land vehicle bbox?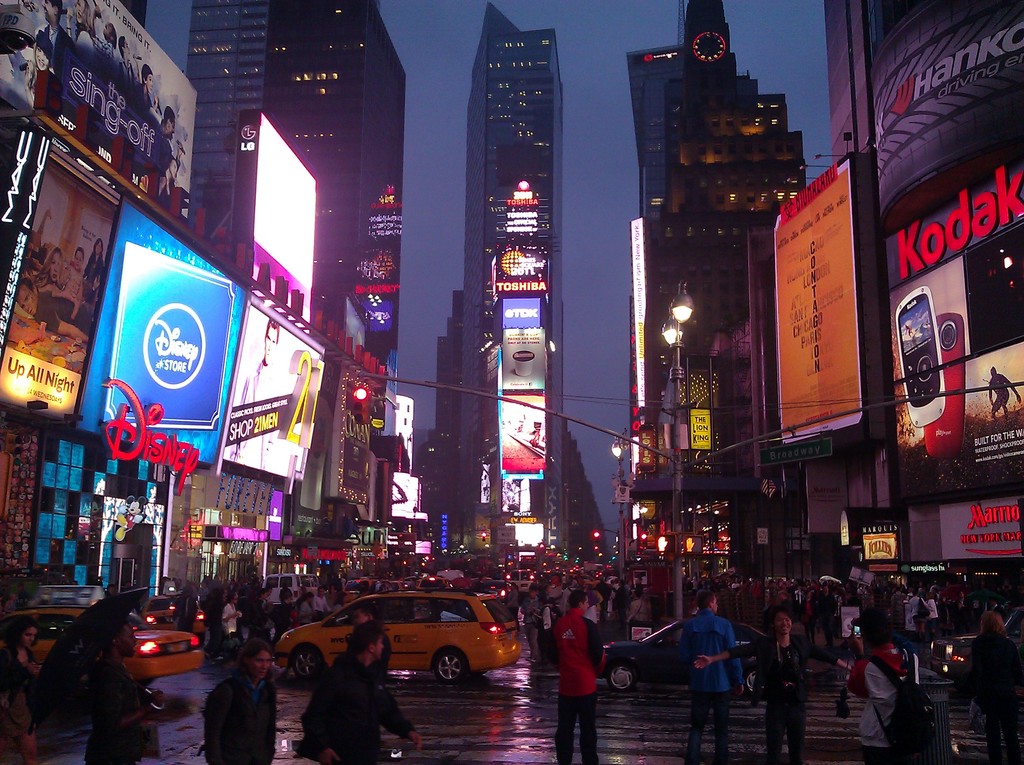
select_region(142, 592, 205, 643)
